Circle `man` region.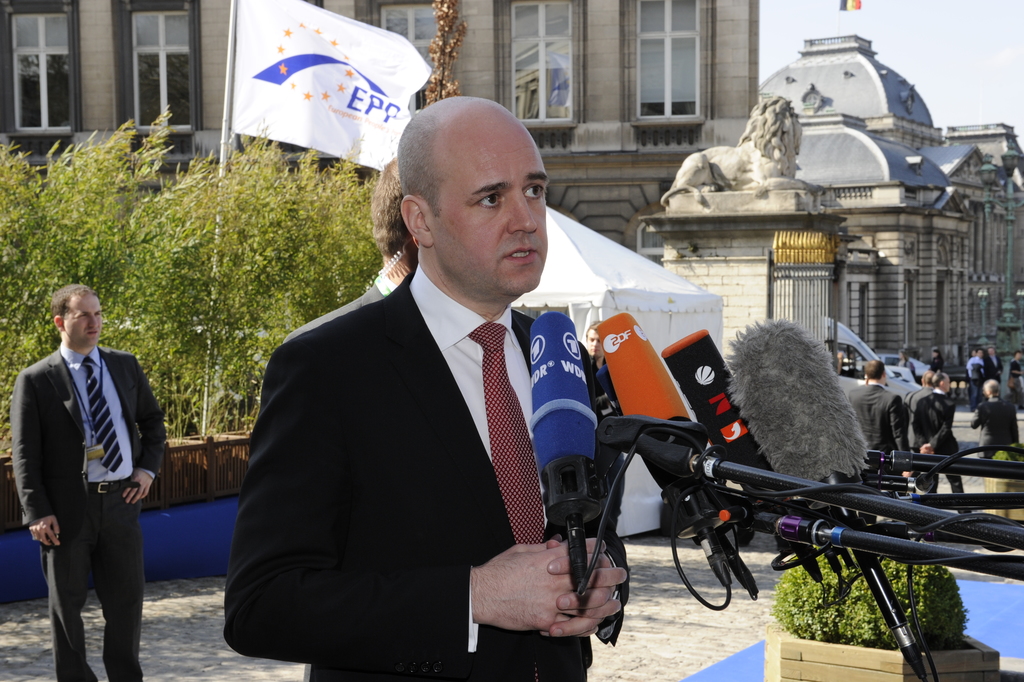
Region: bbox=[12, 284, 166, 681].
